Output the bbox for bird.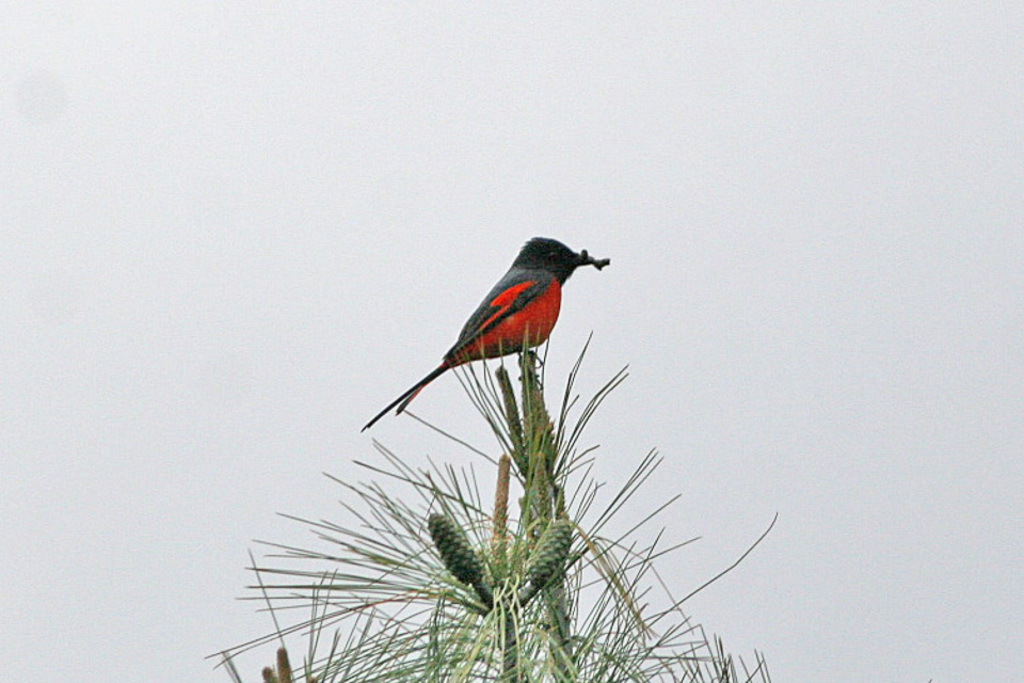
[left=383, top=251, right=608, bottom=418].
